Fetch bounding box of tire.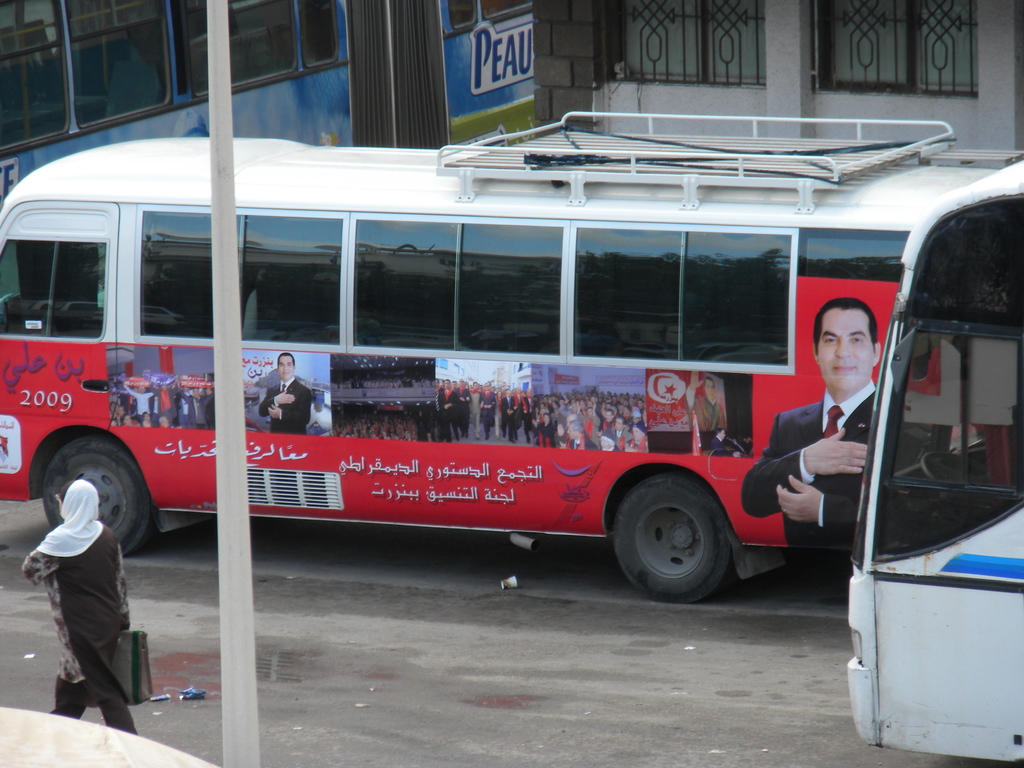
Bbox: 44,439,150,554.
